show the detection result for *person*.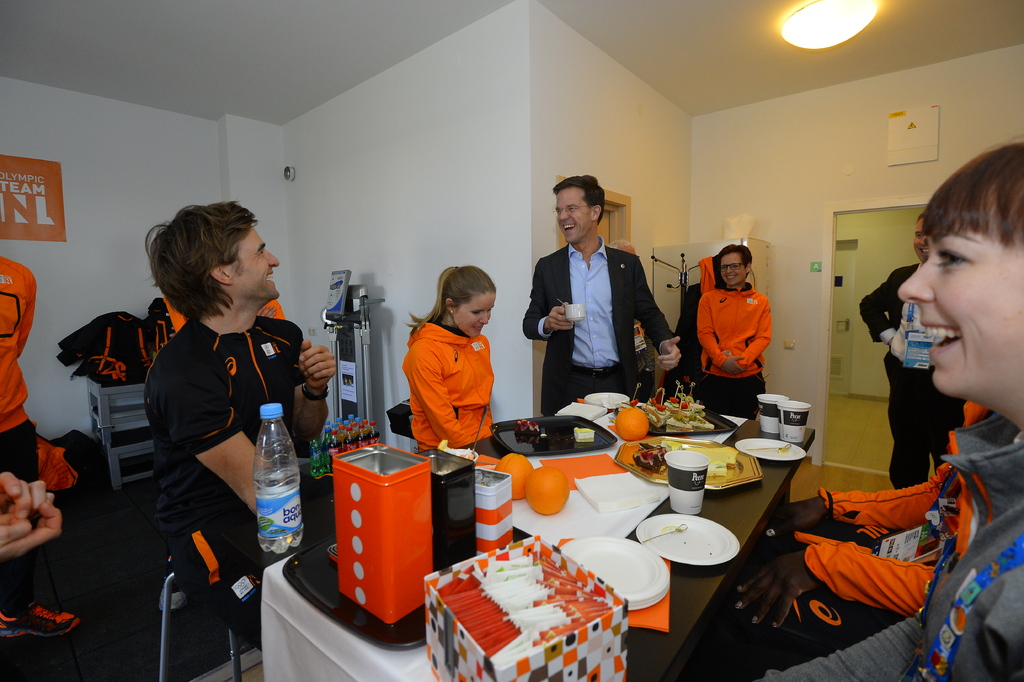
698/243/768/417.
